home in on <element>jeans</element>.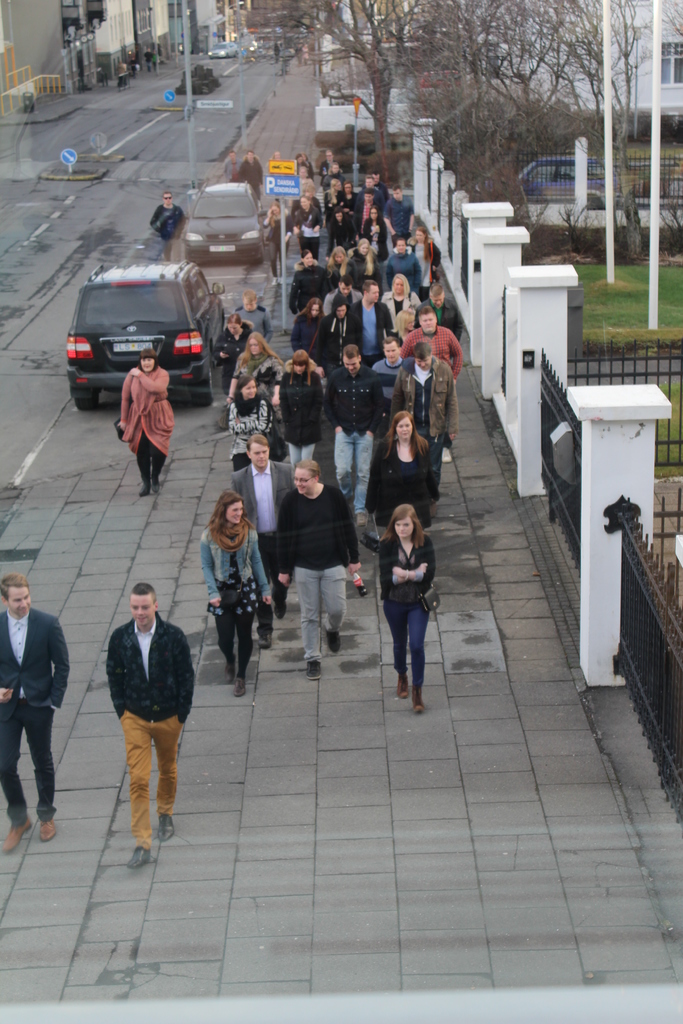
Homed in at crop(335, 415, 381, 531).
